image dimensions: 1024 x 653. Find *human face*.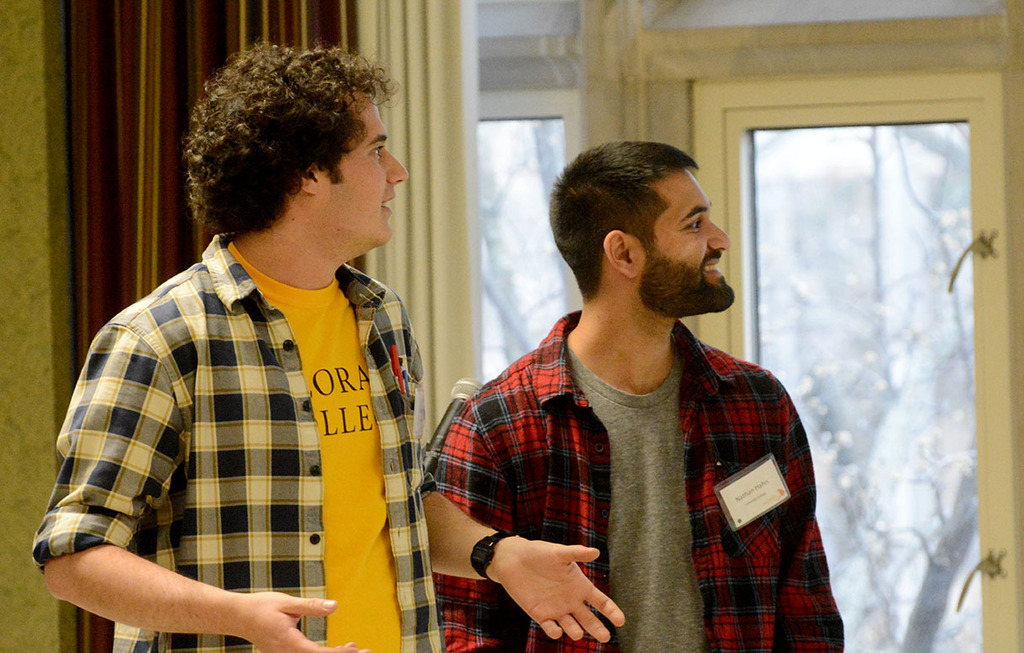
(x1=309, y1=94, x2=400, y2=247).
